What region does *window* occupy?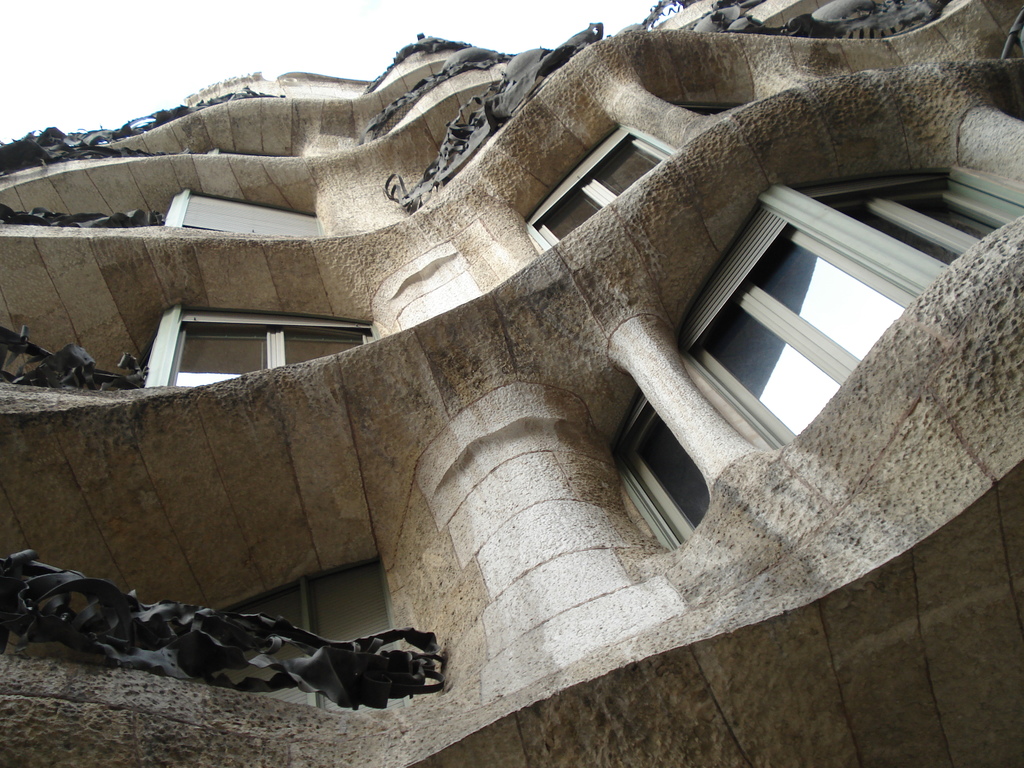
left=607, top=395, right=783, bottom=547.
